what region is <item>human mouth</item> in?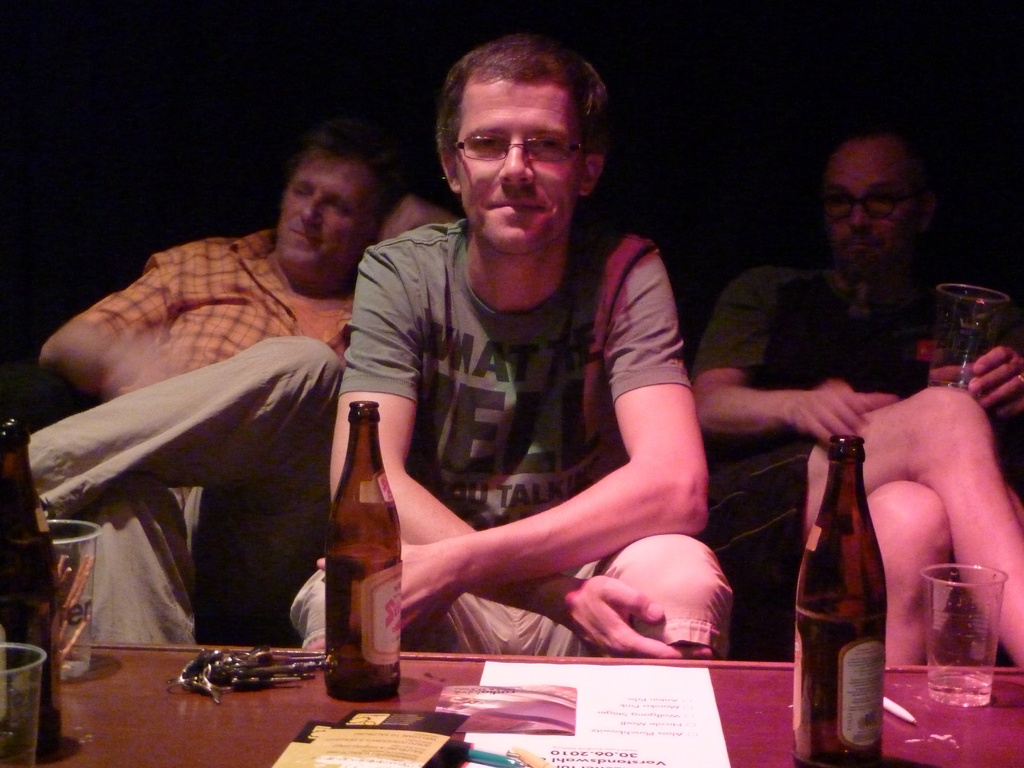
region(476, 191, 558, 223).
